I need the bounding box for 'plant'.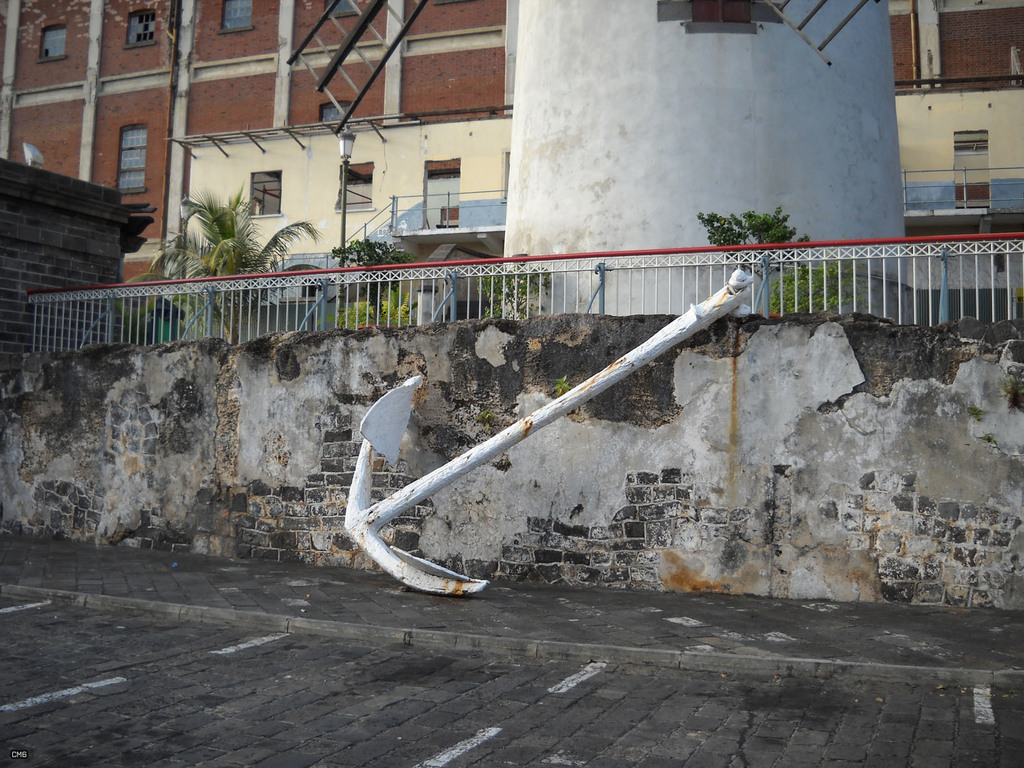
Here it is: 998,373,1023,418.
